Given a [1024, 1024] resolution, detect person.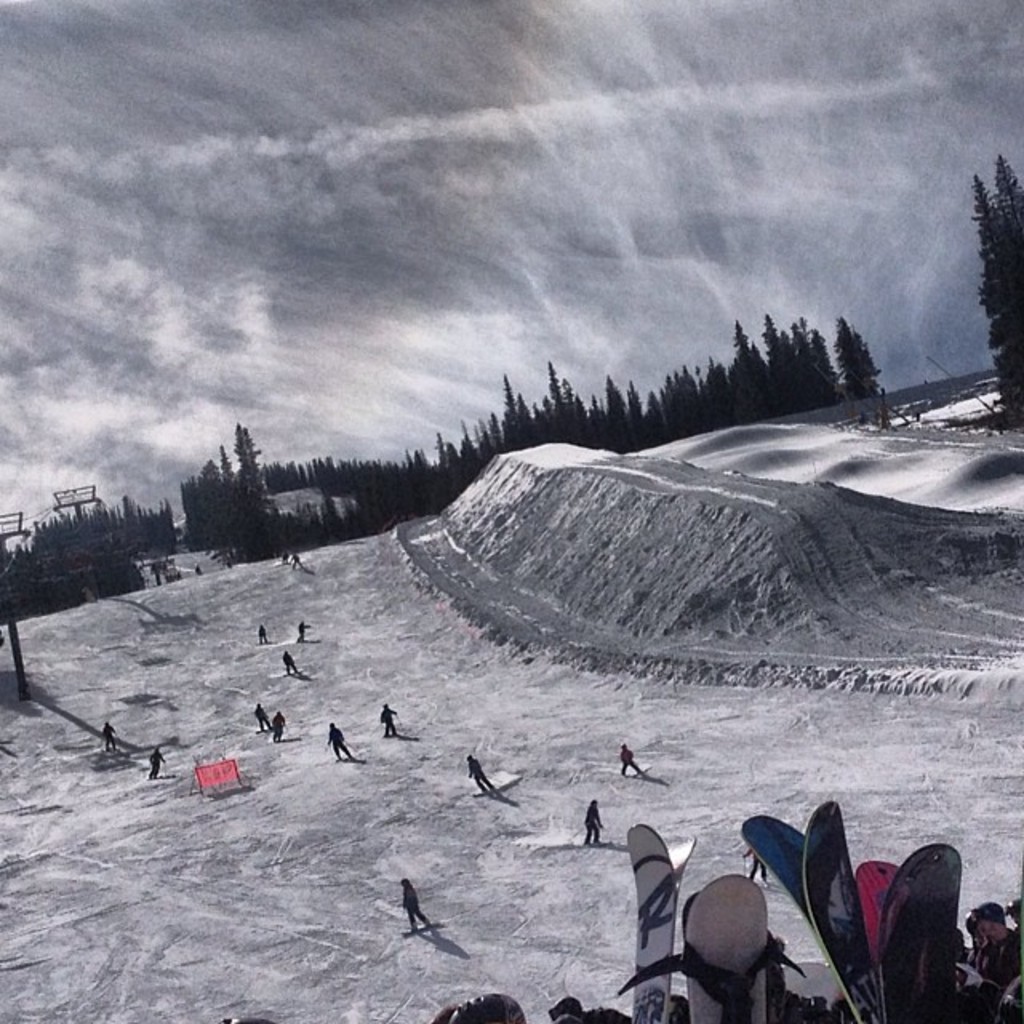
bbox=(462, 754, 498, 792).
